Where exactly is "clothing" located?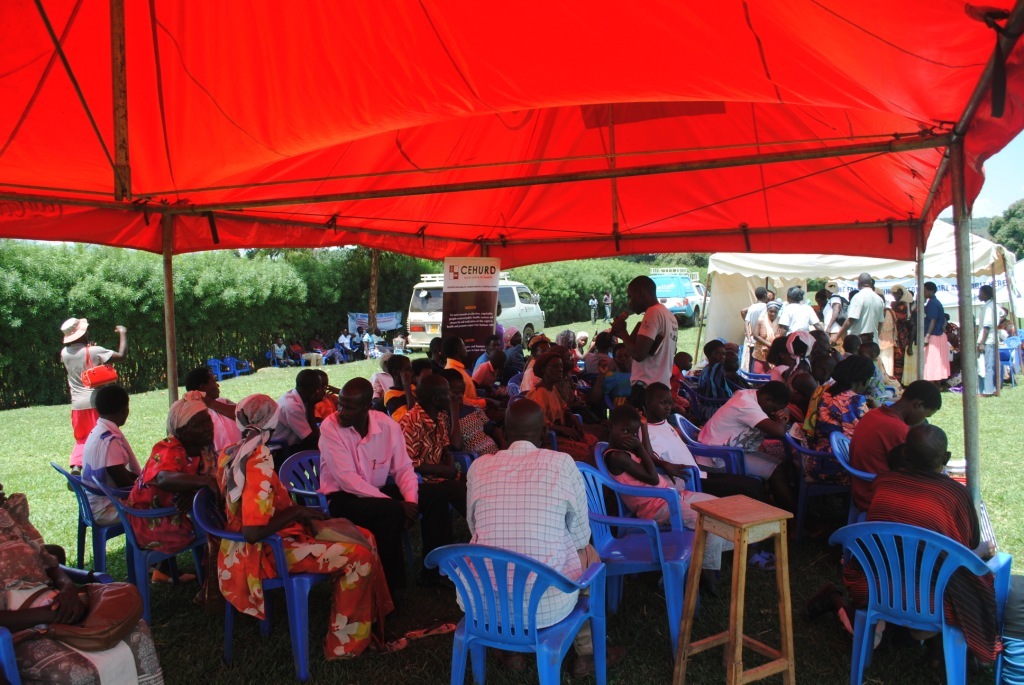
Its bounding box is <region>210, 400, 244, 459</region>.
